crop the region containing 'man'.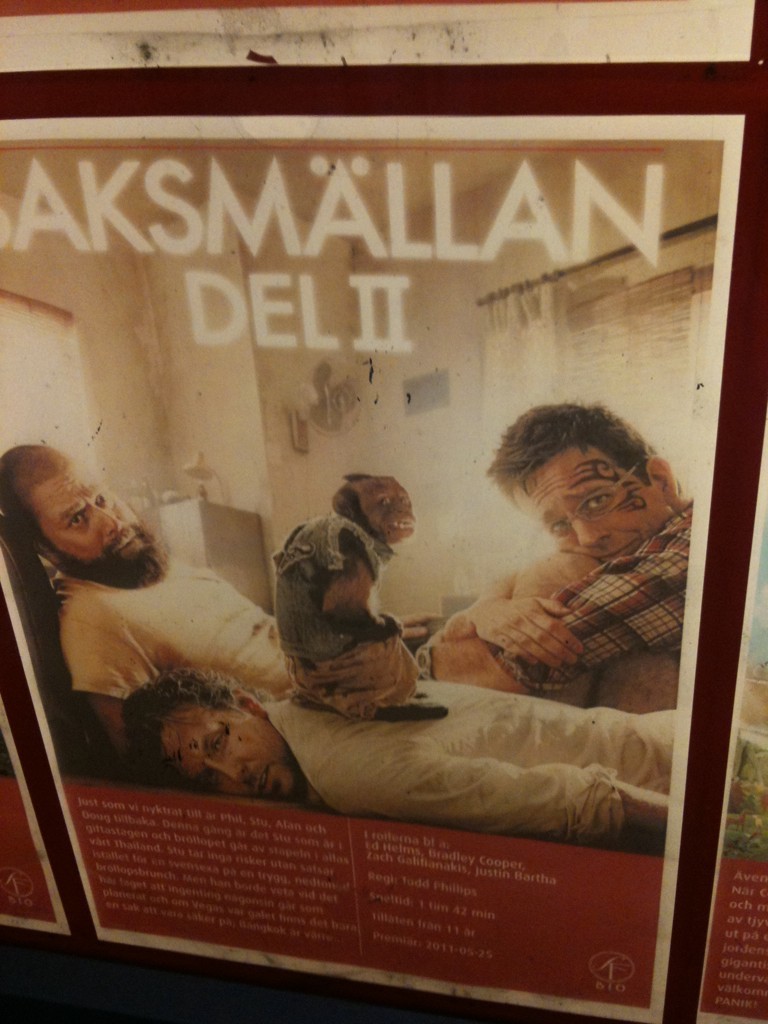
Crop region: 414, 401, 718, 721.
